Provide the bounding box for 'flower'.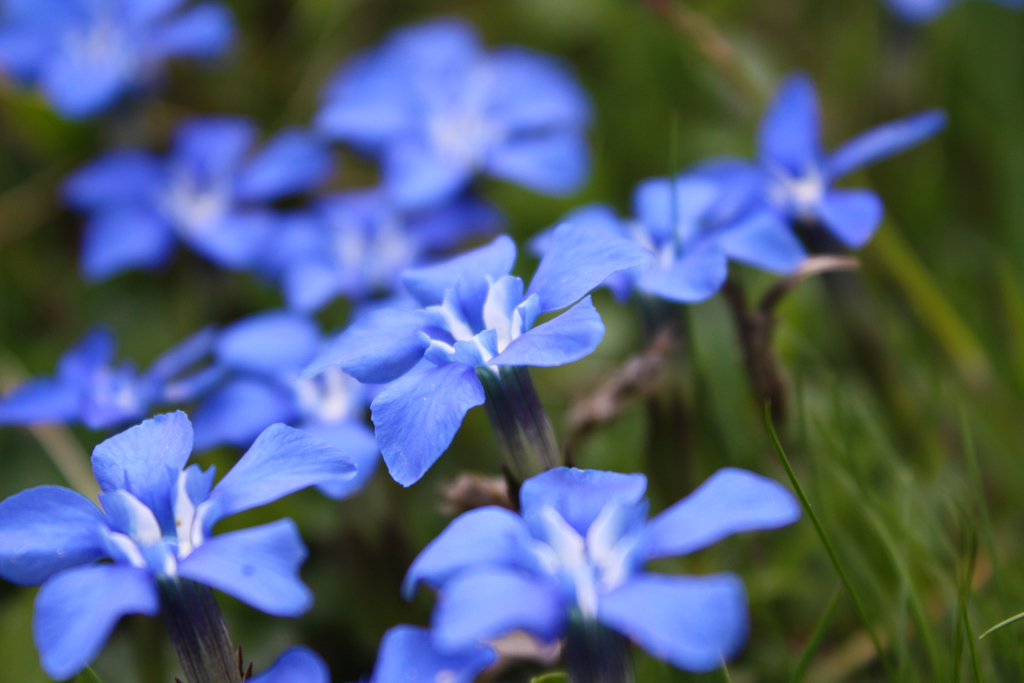
box(405, 472, 800, 668).
